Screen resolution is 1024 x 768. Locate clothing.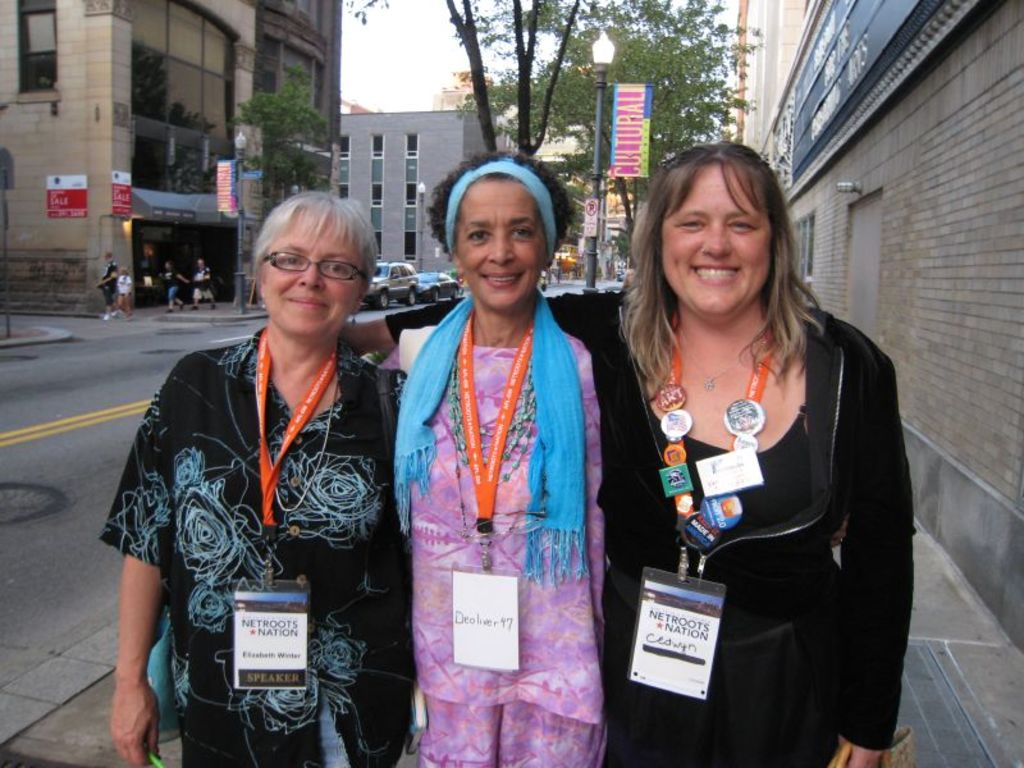
(92,259,118,308).
